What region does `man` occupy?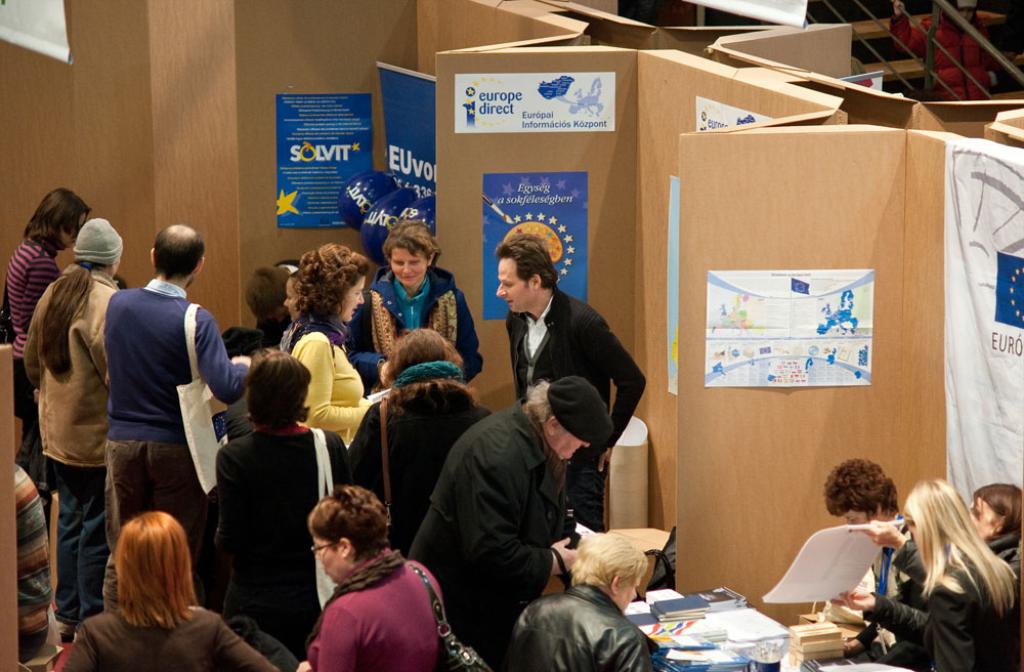
BBox(823, 459, 918, 595).
